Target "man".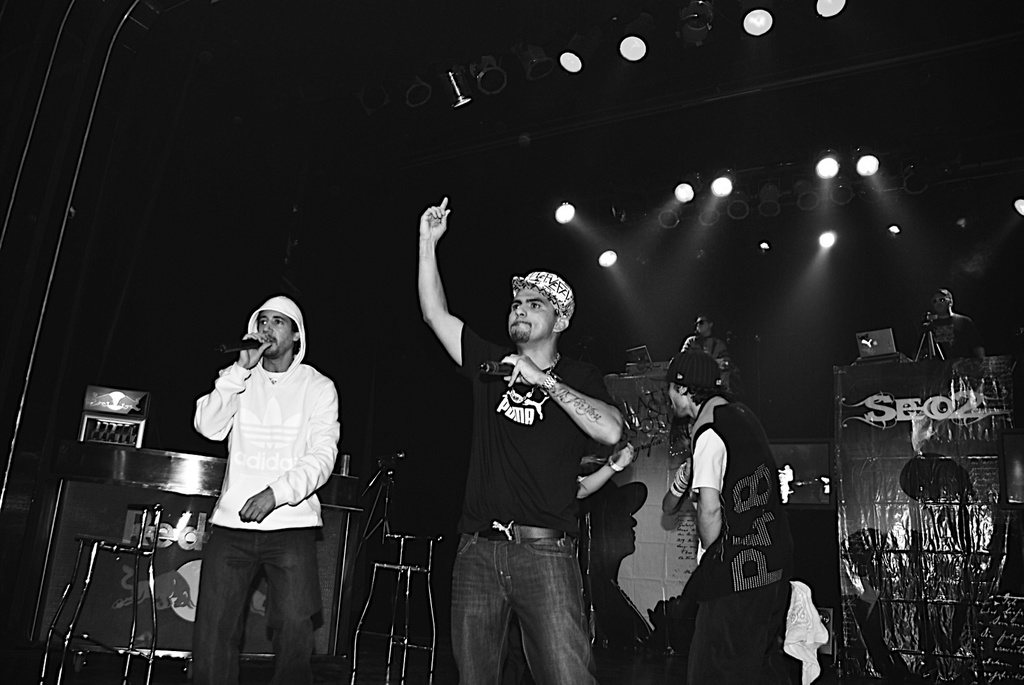
Target region: box(652, 348, 792, 684).
